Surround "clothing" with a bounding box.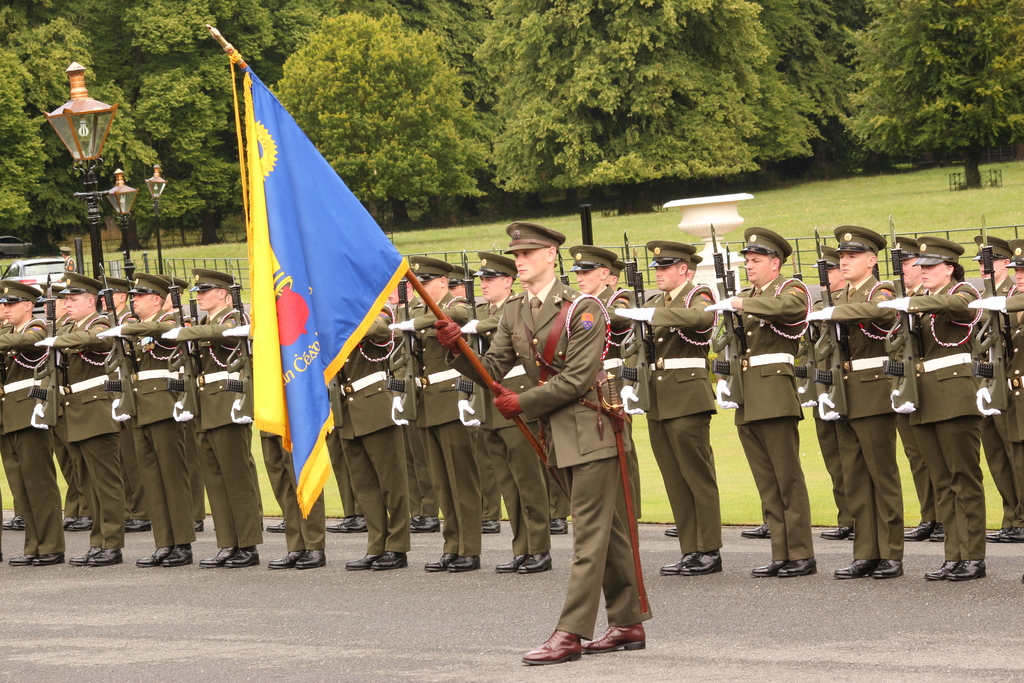
box(964, 271, 1019, 529).
